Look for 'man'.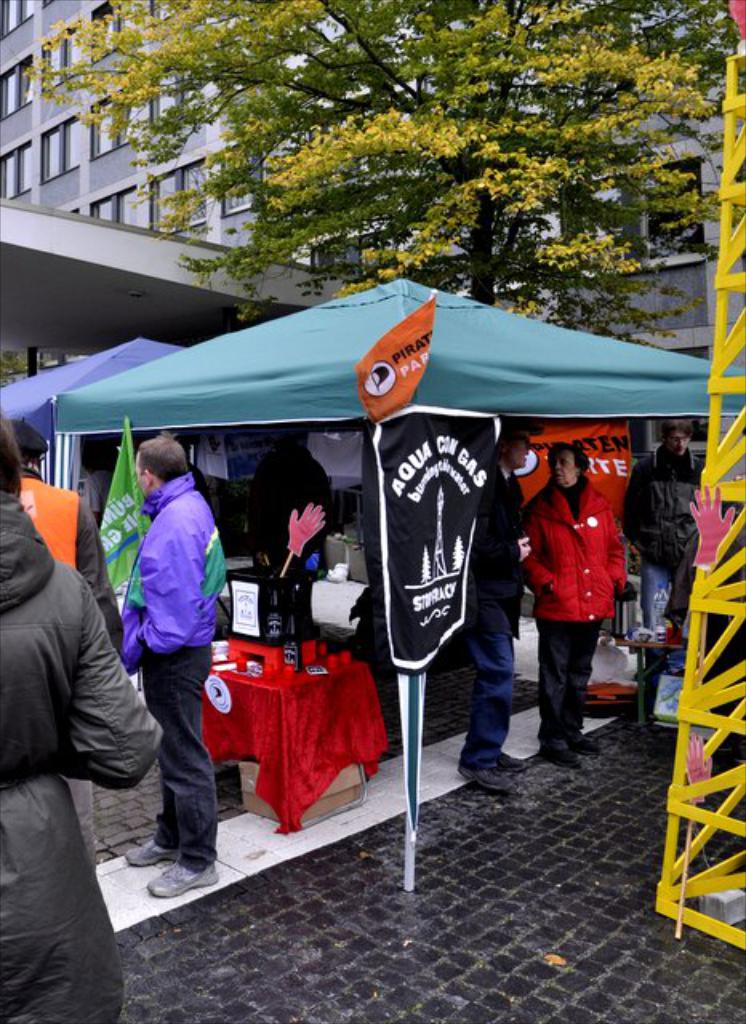
Found: 123, 427, 227, 901.
